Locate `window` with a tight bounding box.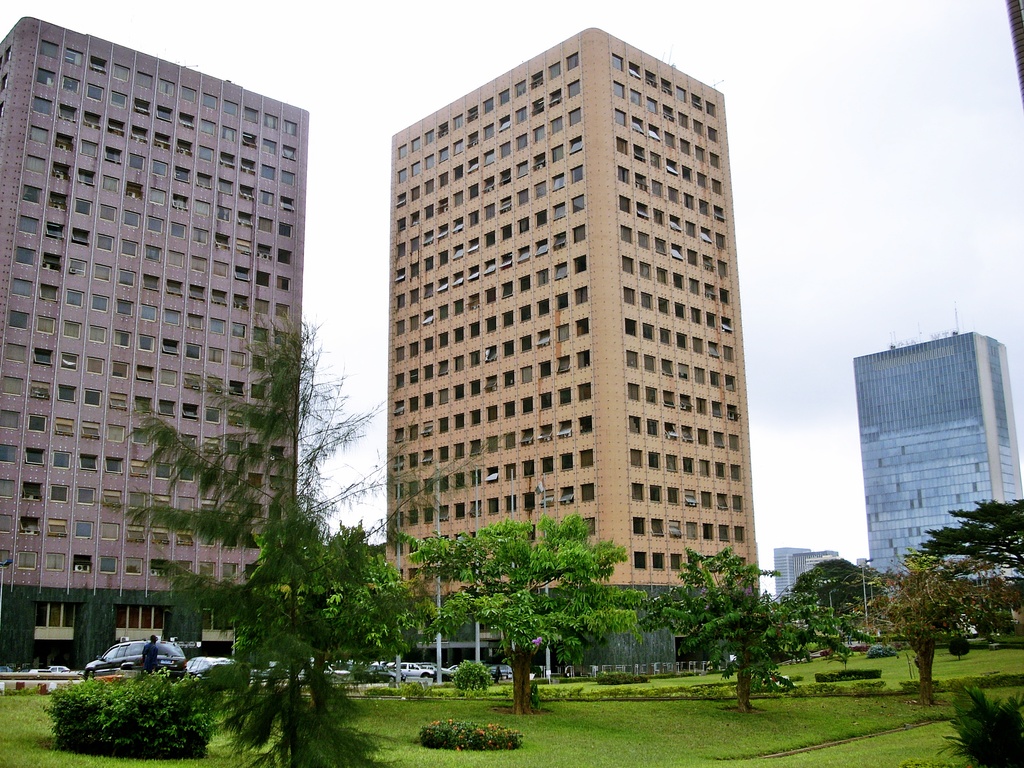
BBox(154, 132, 169, 153).
